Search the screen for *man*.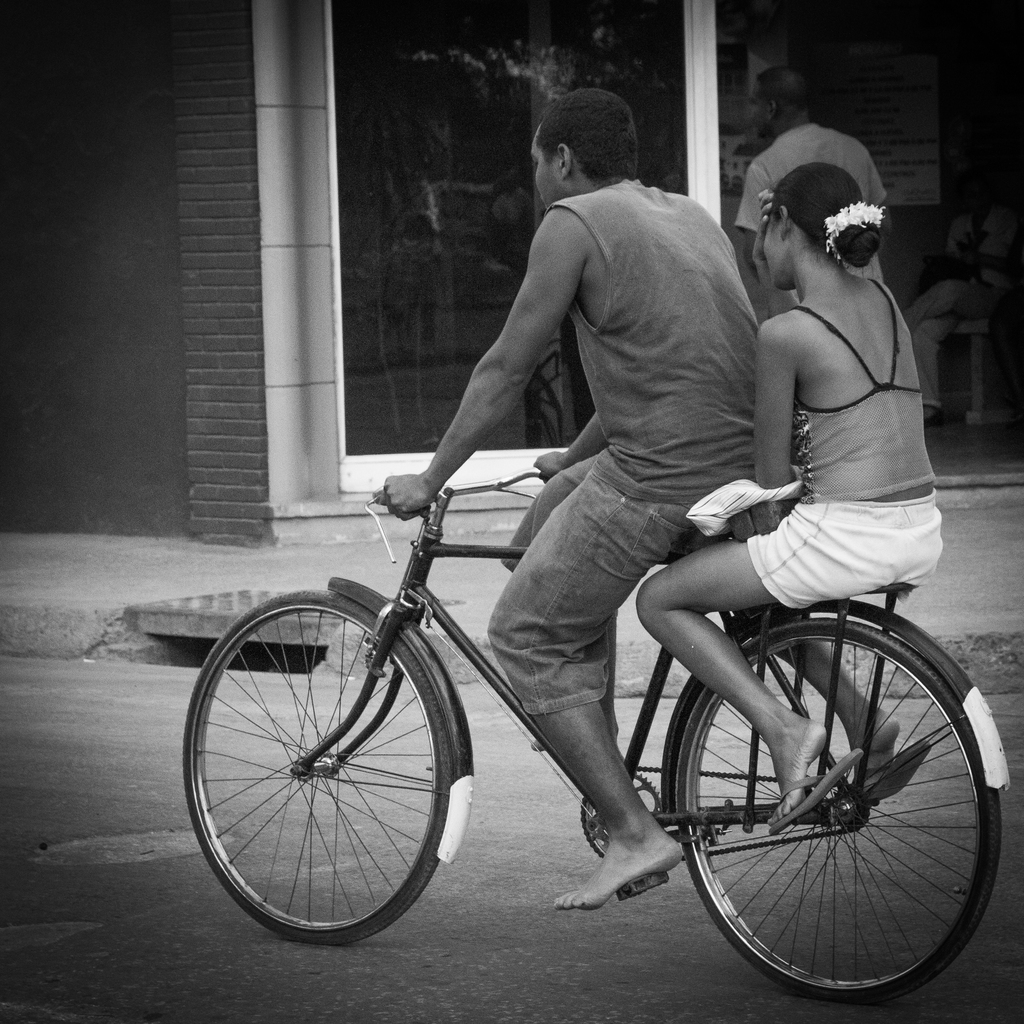
Found at (x1=740, y1=70, x2=893, y2=307).
